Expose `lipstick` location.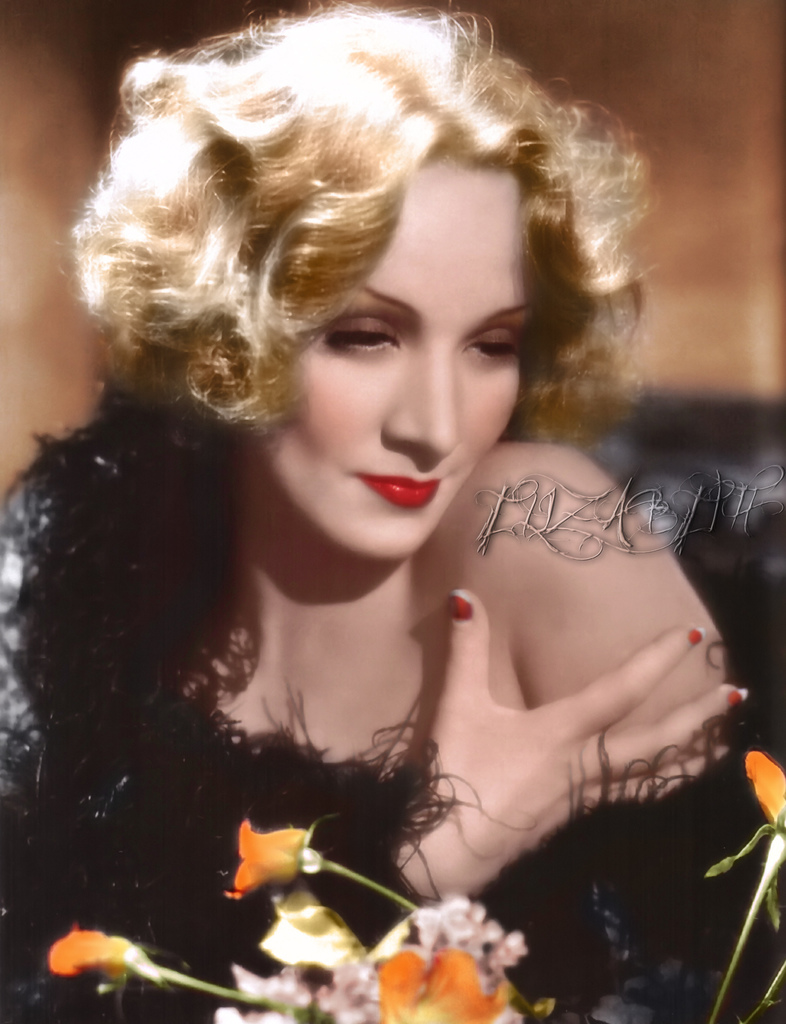
Exposed at l=358, t=474, r=440, b=510.
